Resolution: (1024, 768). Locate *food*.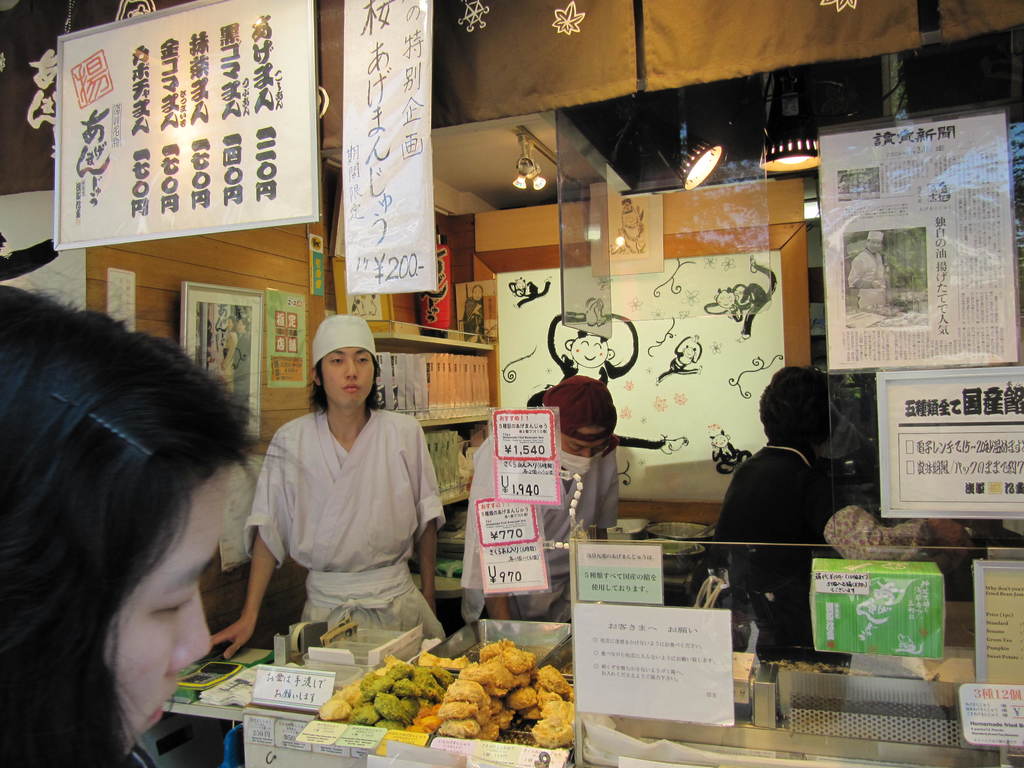
detection(420, 650, 443, 667).
